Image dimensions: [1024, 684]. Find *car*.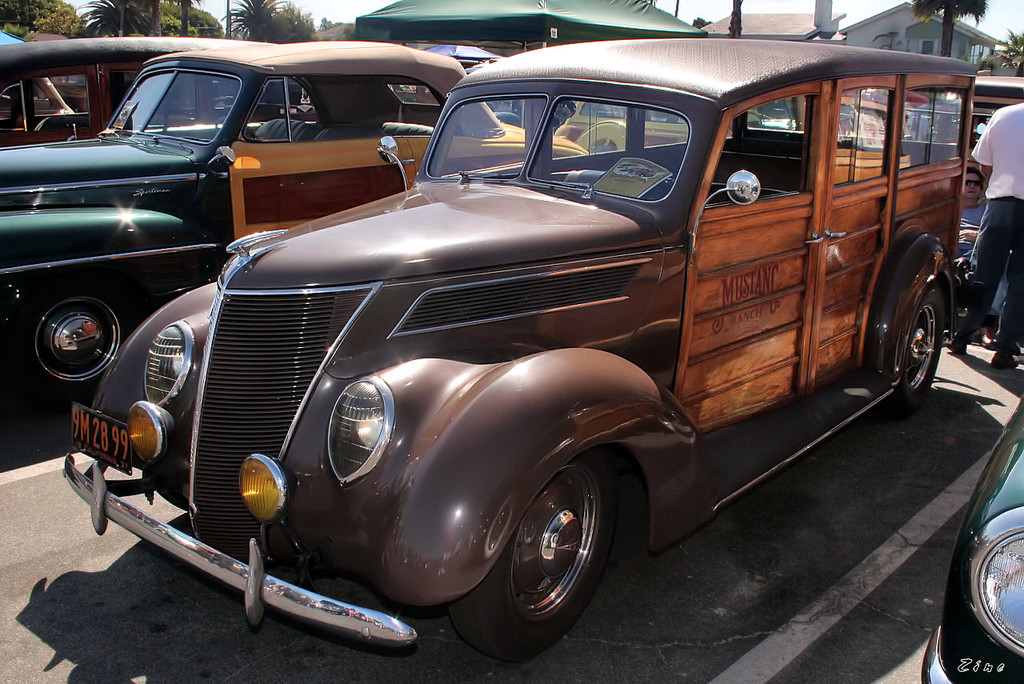
l=0, t=41, r=593, b=406.
